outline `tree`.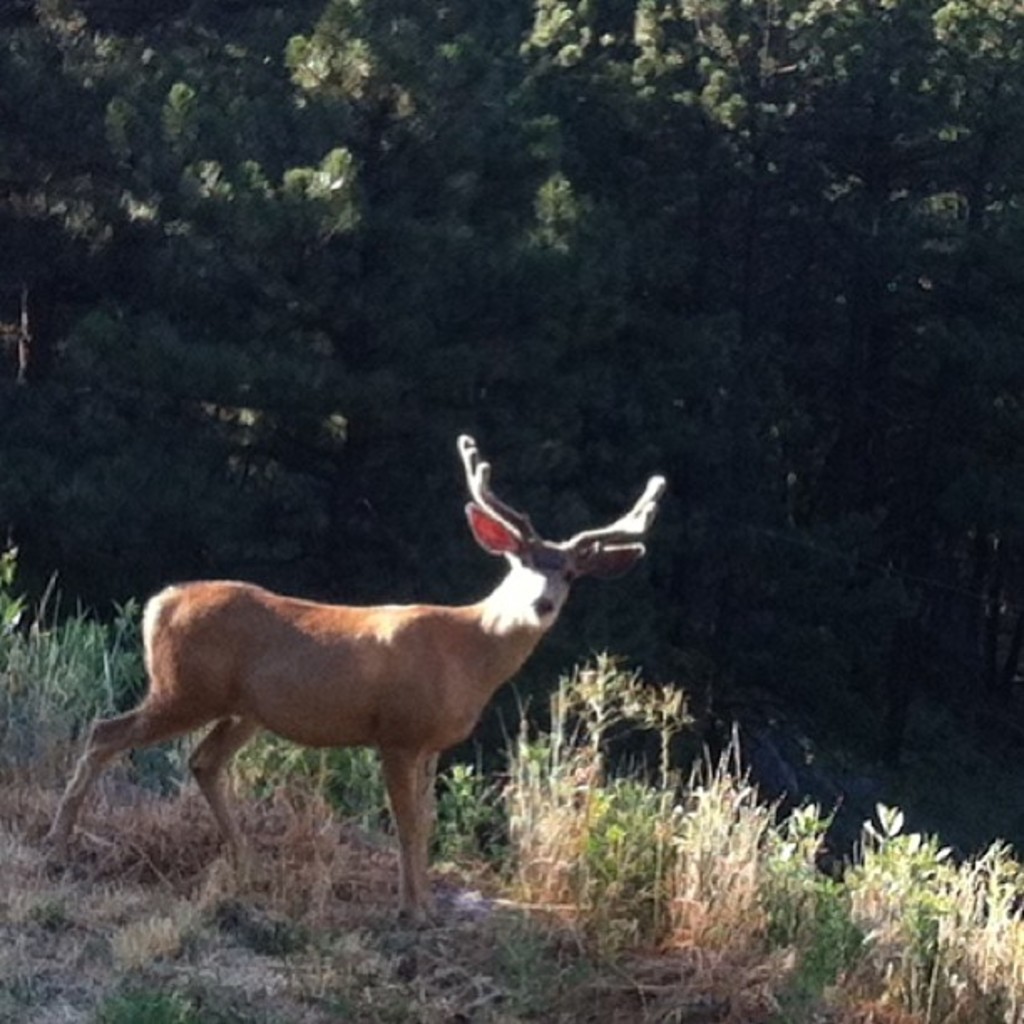
Outline: 0,0,1022,785.
